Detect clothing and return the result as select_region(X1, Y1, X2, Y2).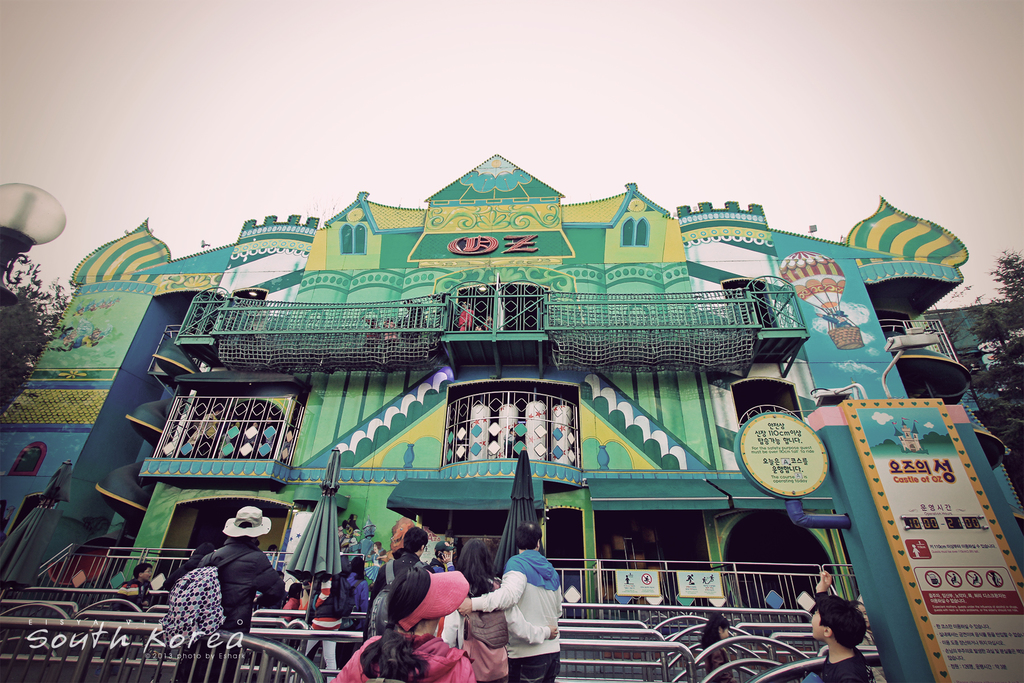
select_region(295, 581, 344, 682).
